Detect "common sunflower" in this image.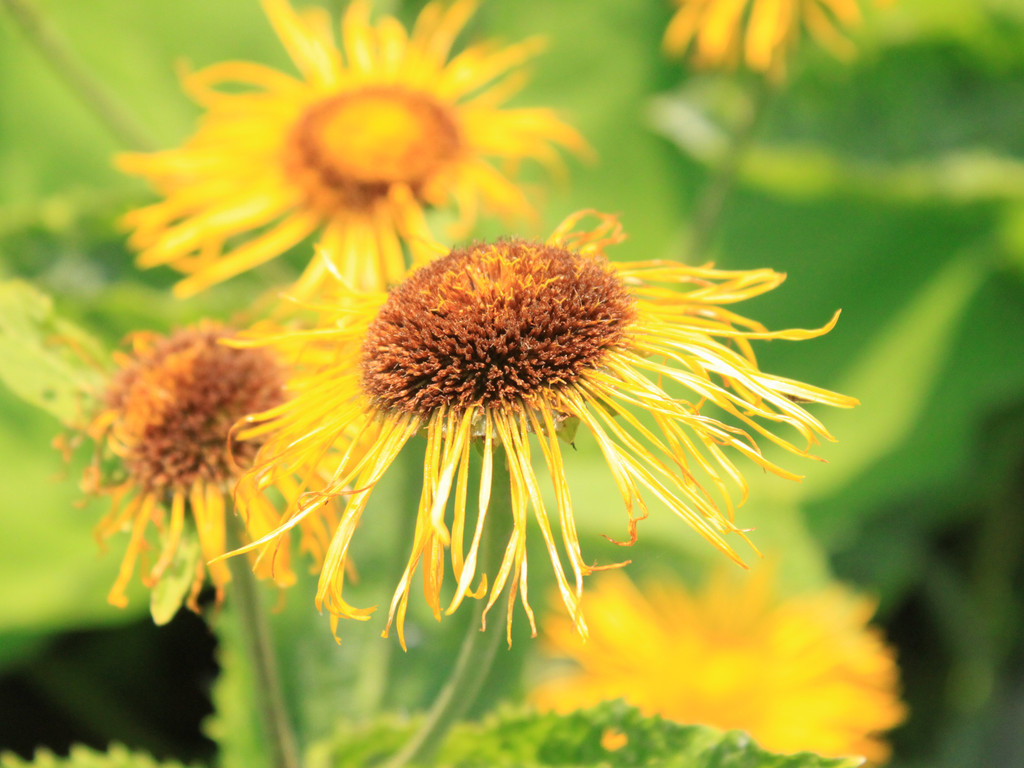
Detection: region(130, 2, 552, 298).
